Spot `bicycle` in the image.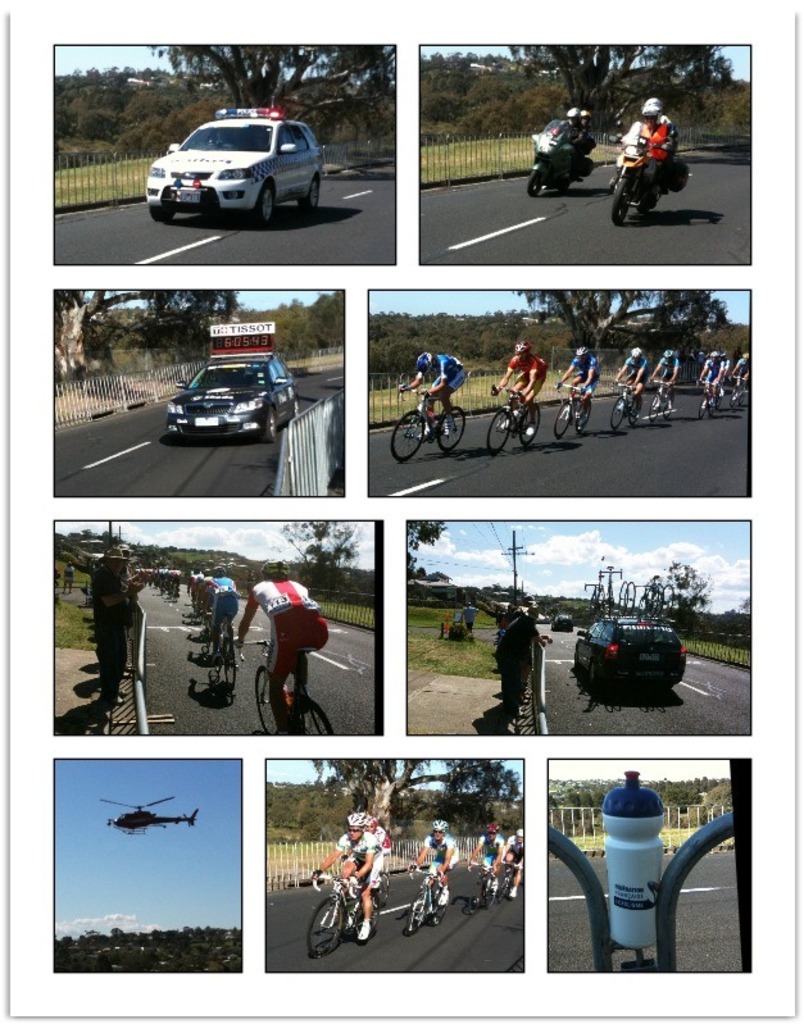
`bicycle` found at [left=247, top=633, right=340, bottom=737].
